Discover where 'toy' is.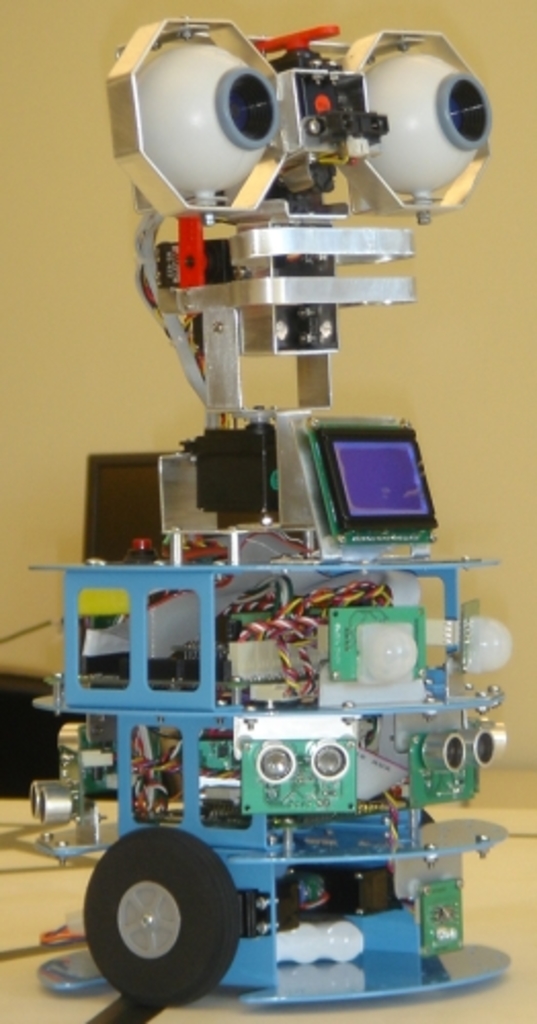
Discovered at (x1=6, y1=8, x2=500, y2=995).
